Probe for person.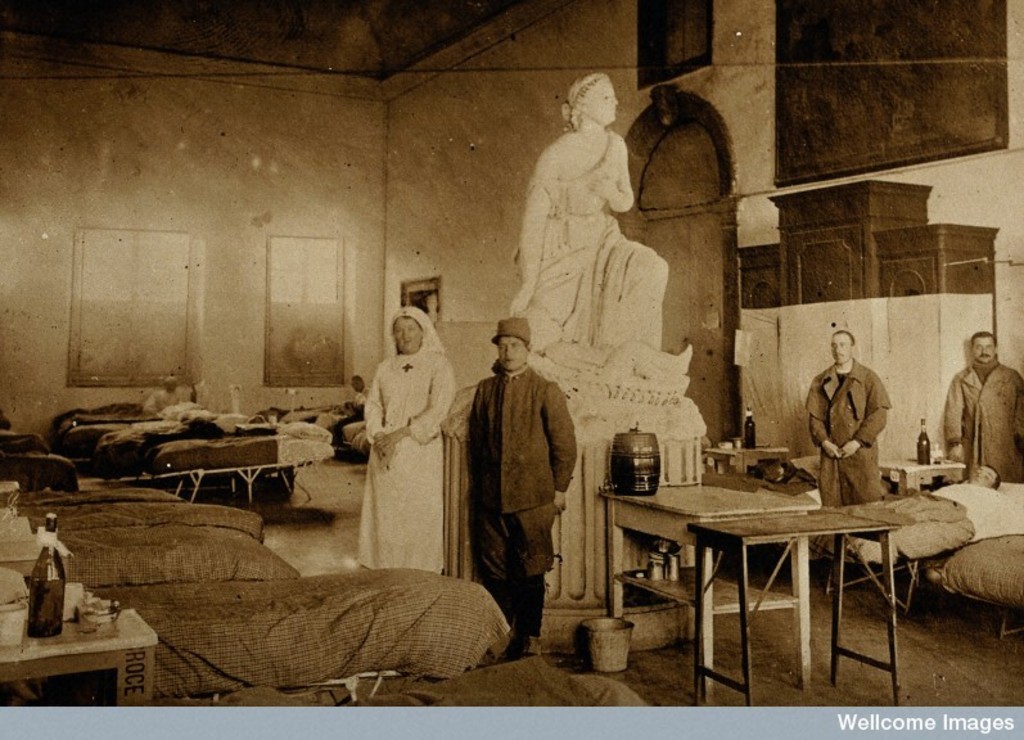
Probe result: pyautogui.locateOnScreen(343, 370, 374, 421).
